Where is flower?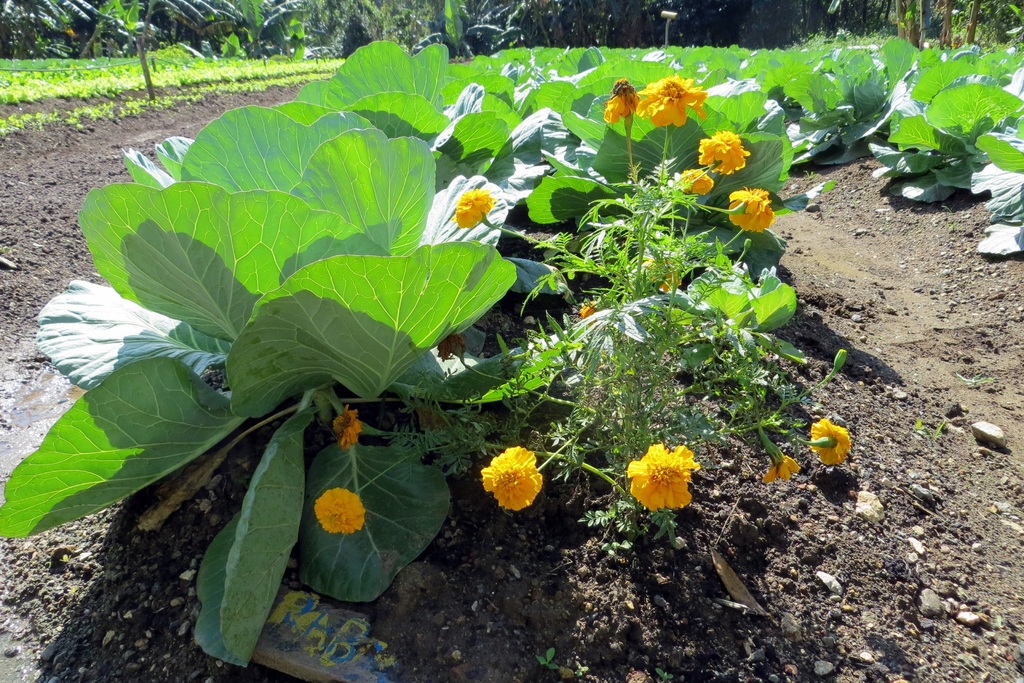
region(700, 128, 753, 172).
